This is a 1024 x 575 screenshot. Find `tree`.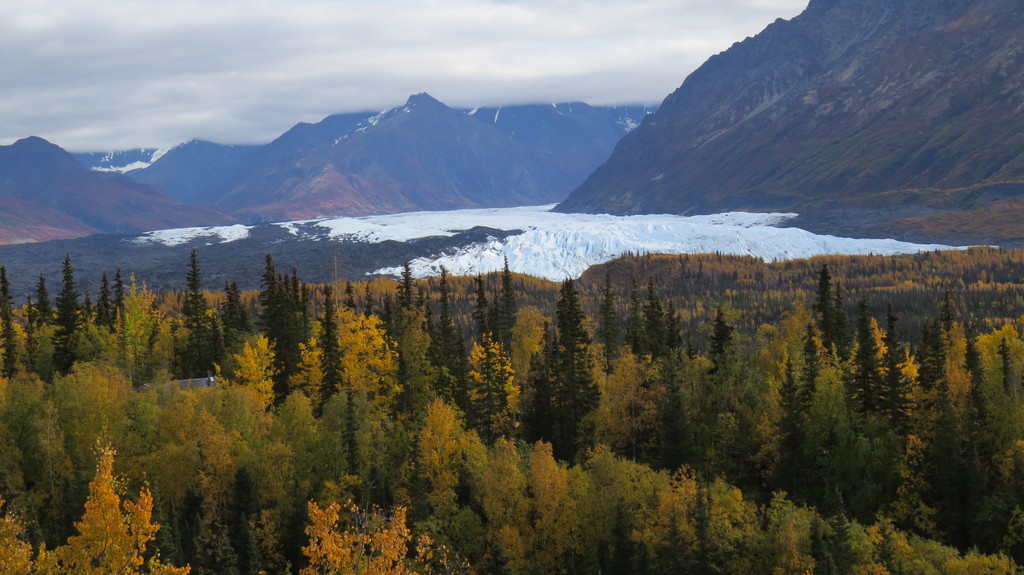
Bounding box: rect(772, 358, 803, 492).
